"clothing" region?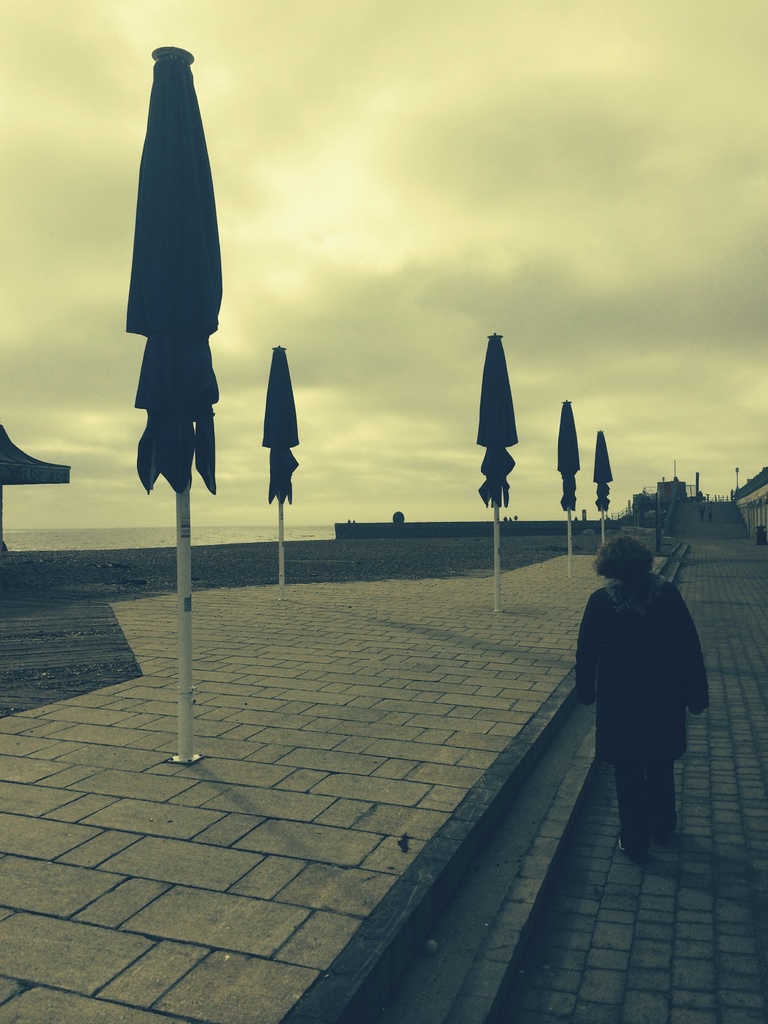
x1=572, y1=569, x2=712, y2=849
